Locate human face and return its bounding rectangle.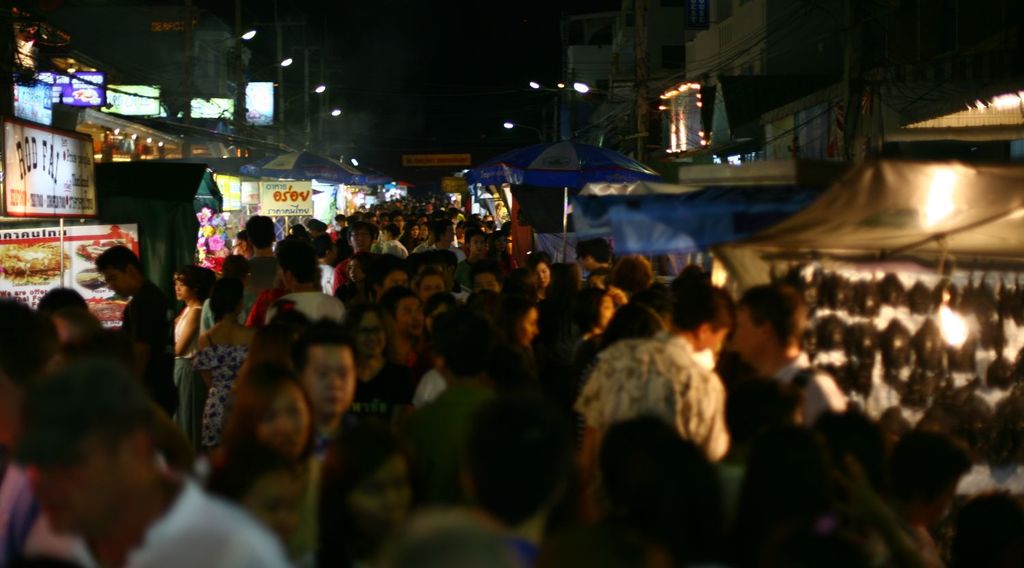
l=702, t=327, r=722, b=357.
